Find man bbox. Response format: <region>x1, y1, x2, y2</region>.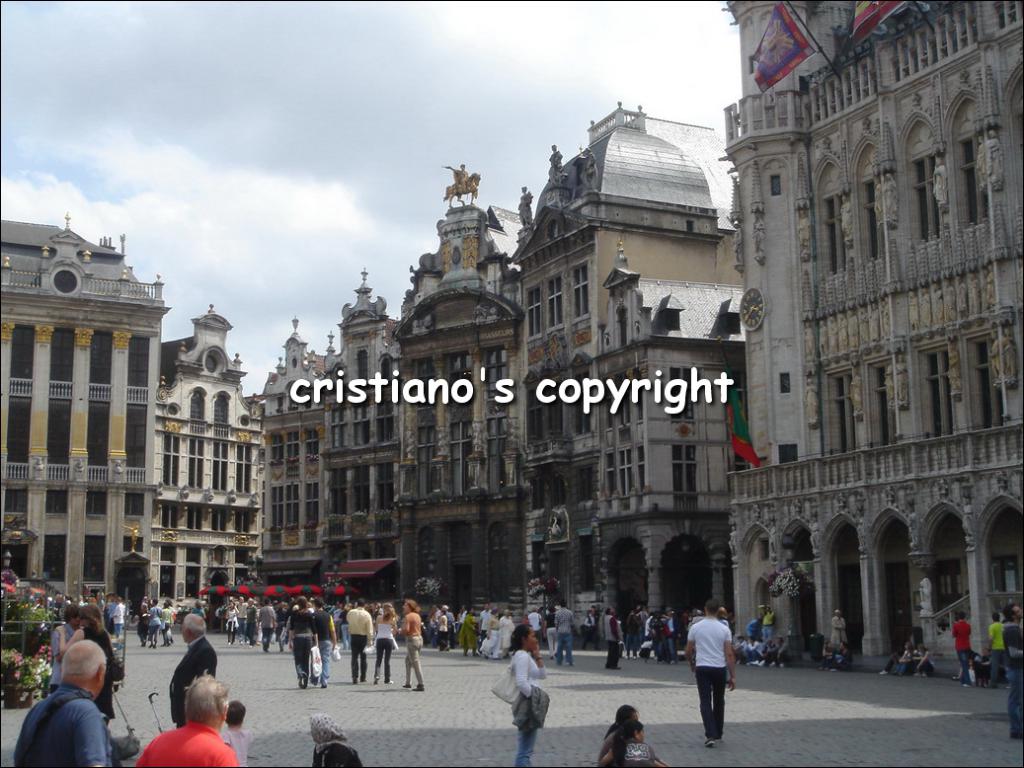
<region>687, 593, 735, 738</region>.
